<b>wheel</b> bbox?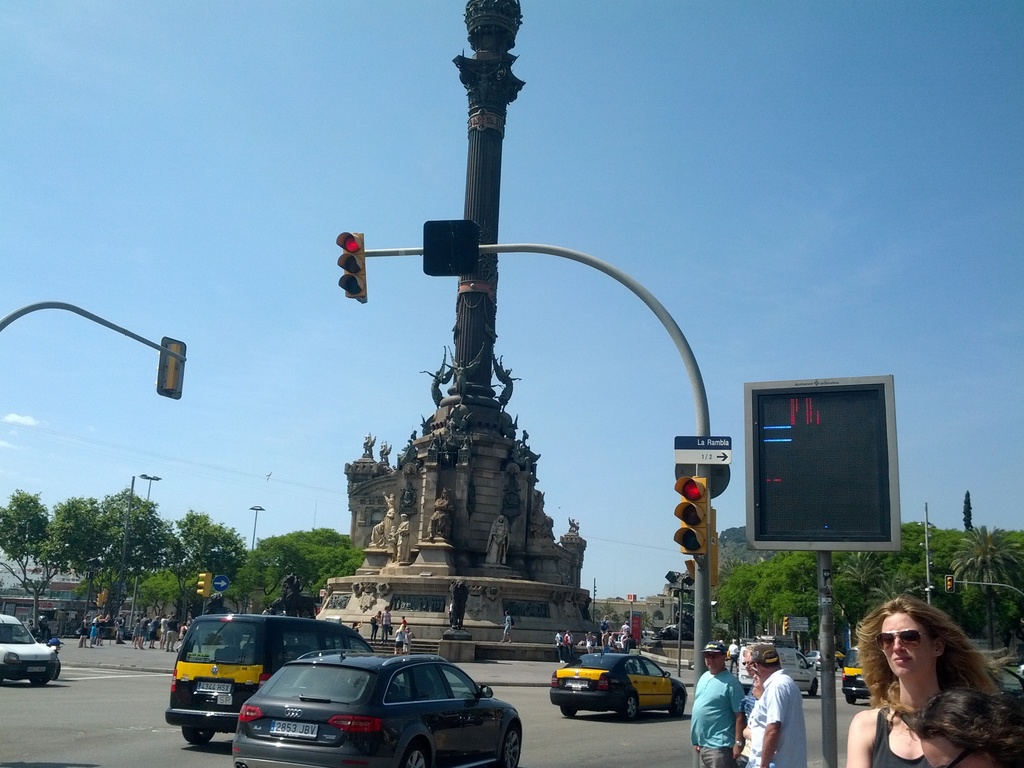
{"x1": 617, "y1": 696, "x2": 633, "y2": 718}
